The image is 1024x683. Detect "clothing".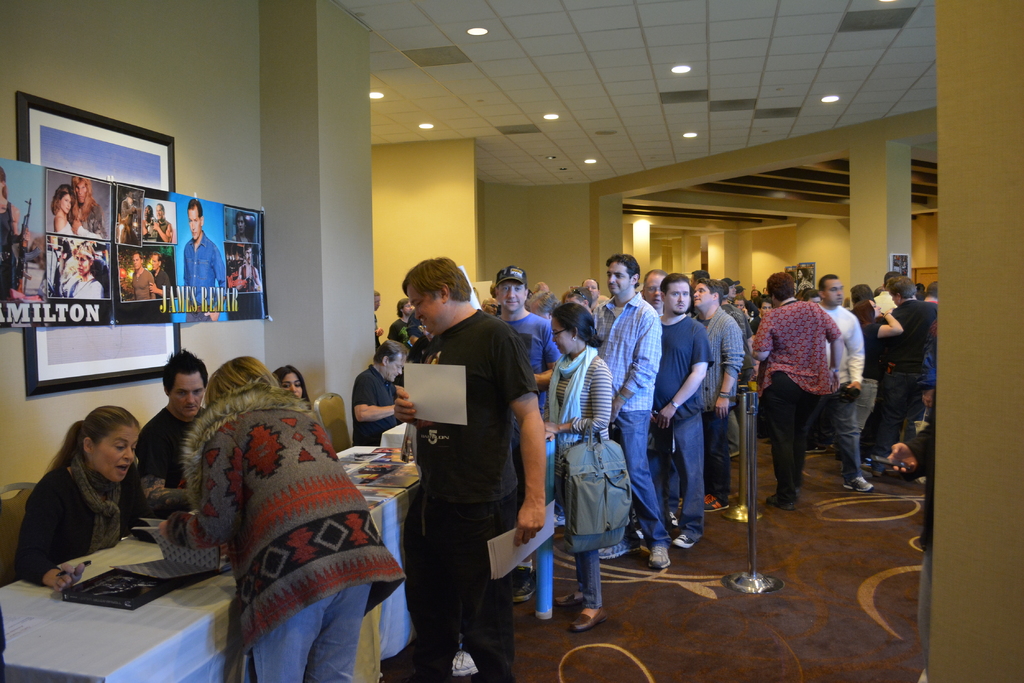
Detection: 704,300,744,495.
